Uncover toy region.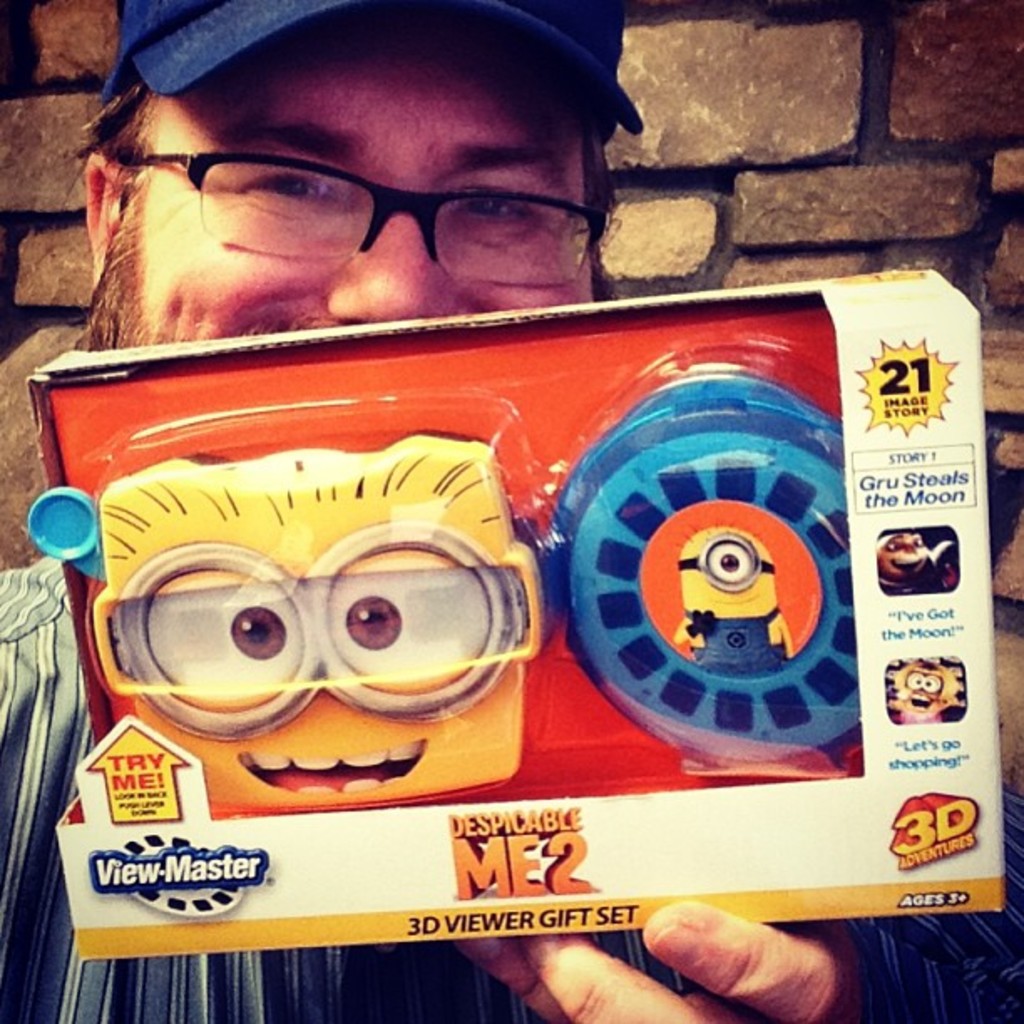
Uncovered: Rect(895, 654, 974, 735).
